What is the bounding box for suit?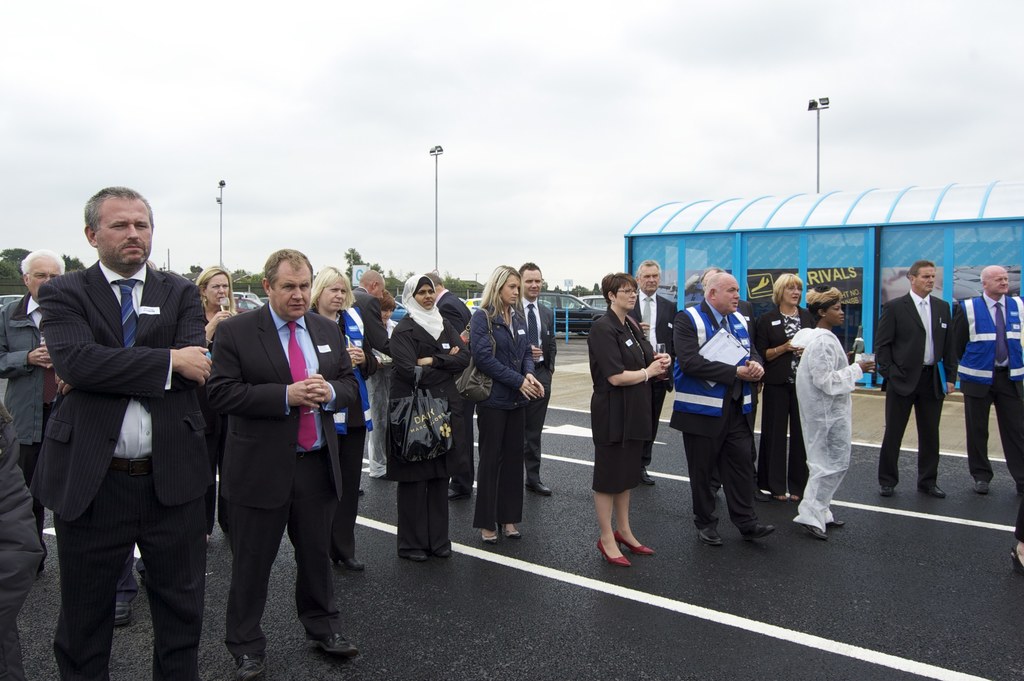
select_region(624, 285, 671, 470).
